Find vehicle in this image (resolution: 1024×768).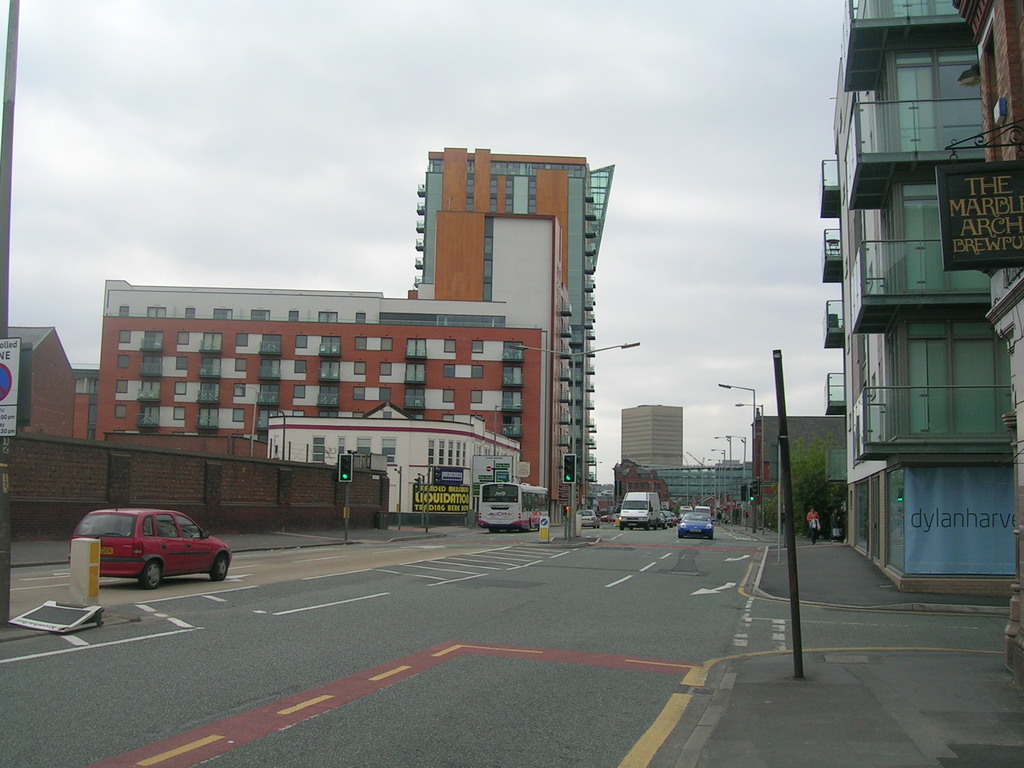
region(474, 481, 549, 533).
